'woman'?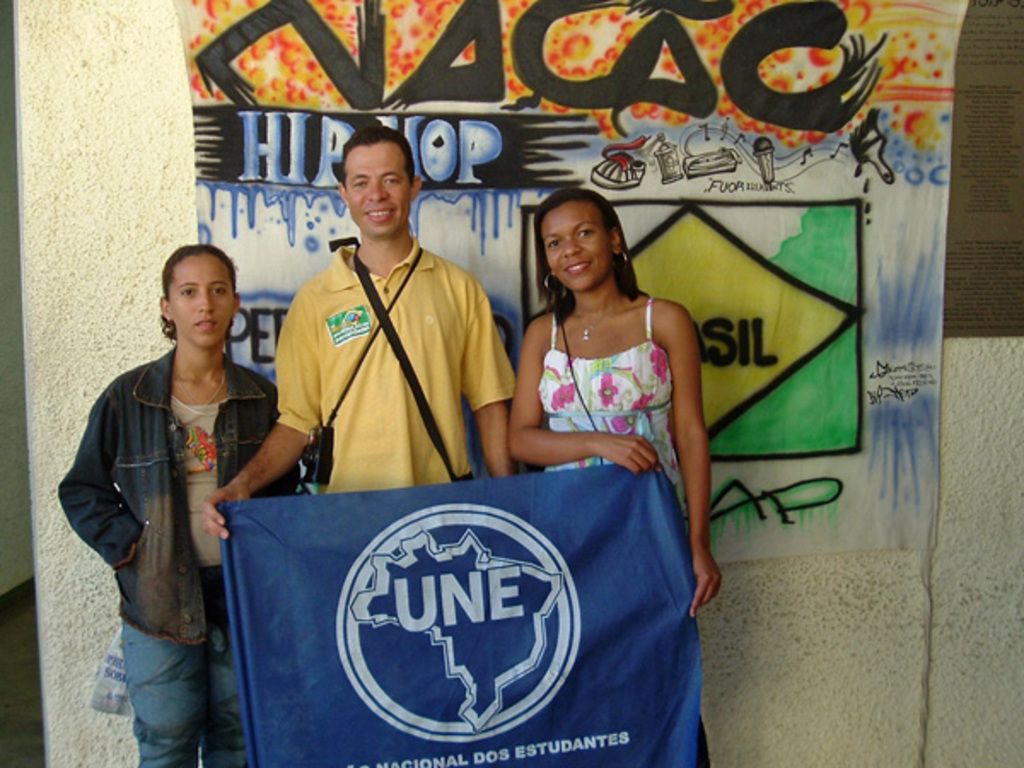
select_region(481, 181, 710, 650)
